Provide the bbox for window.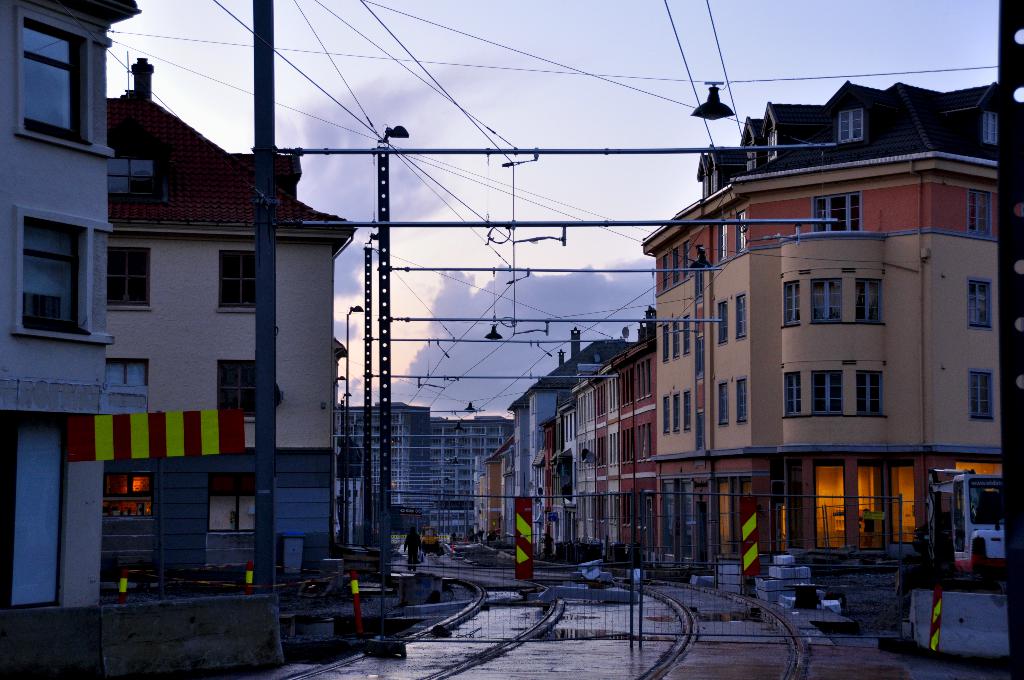
left=658, top=241, right=693, bottom=293.
